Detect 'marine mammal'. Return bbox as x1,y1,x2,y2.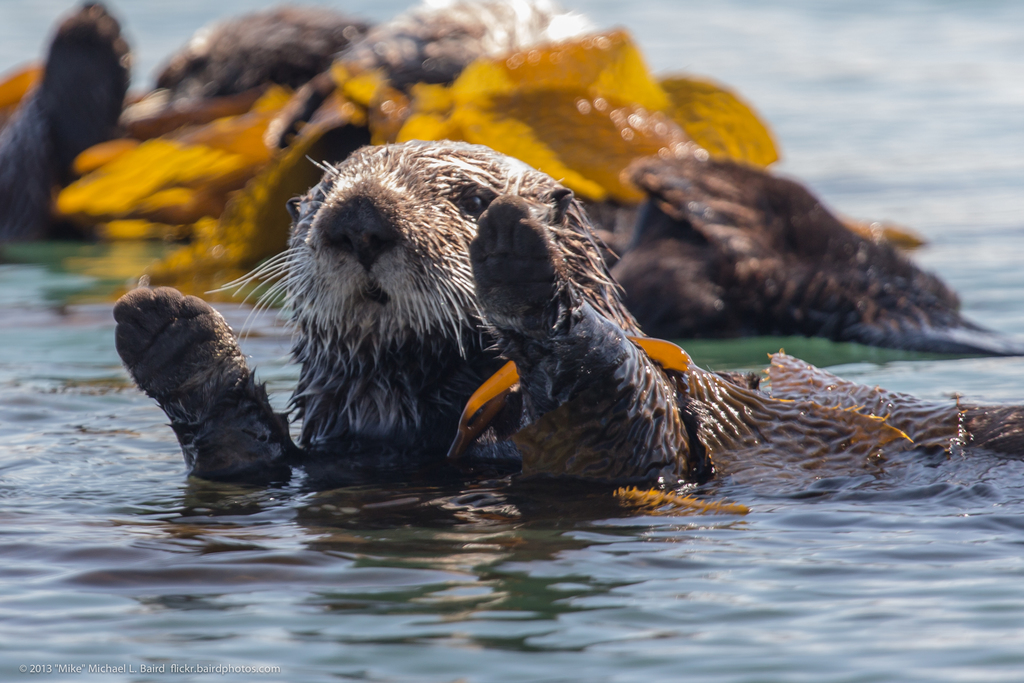
117,0,374,129.
